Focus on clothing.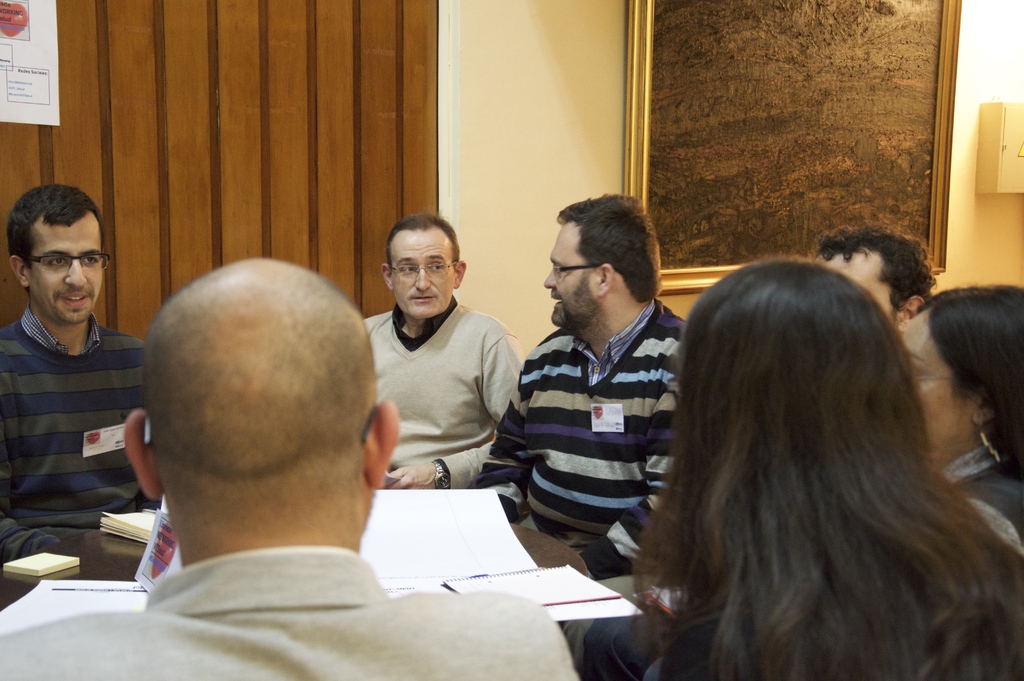
Focused at 582 606 676 680.
